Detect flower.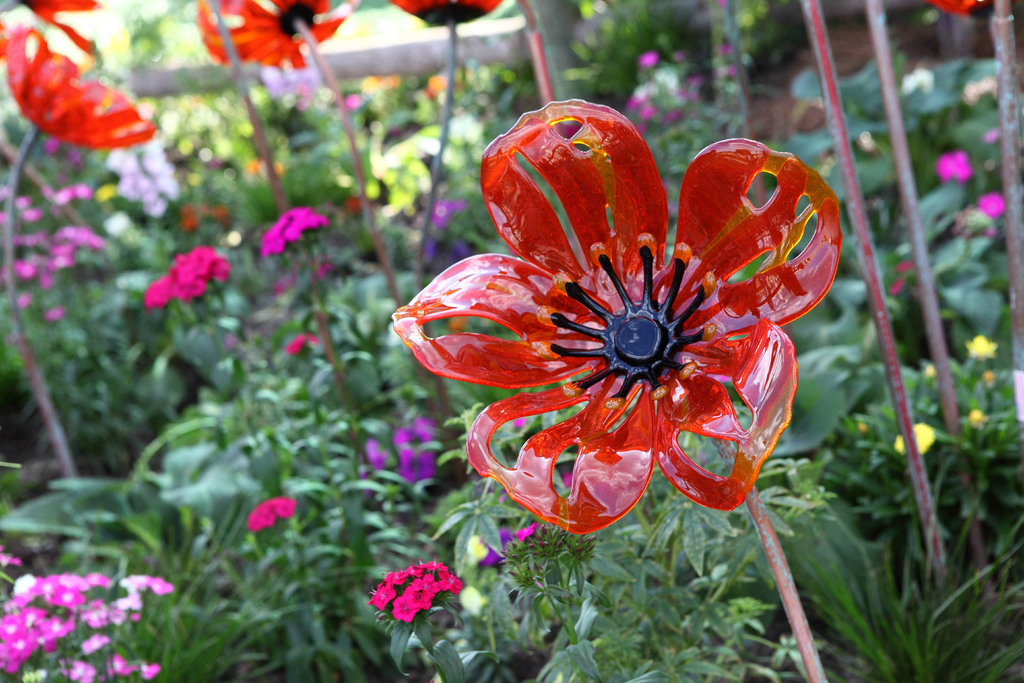
Detected at select_region(931, 0, 979, 21).
